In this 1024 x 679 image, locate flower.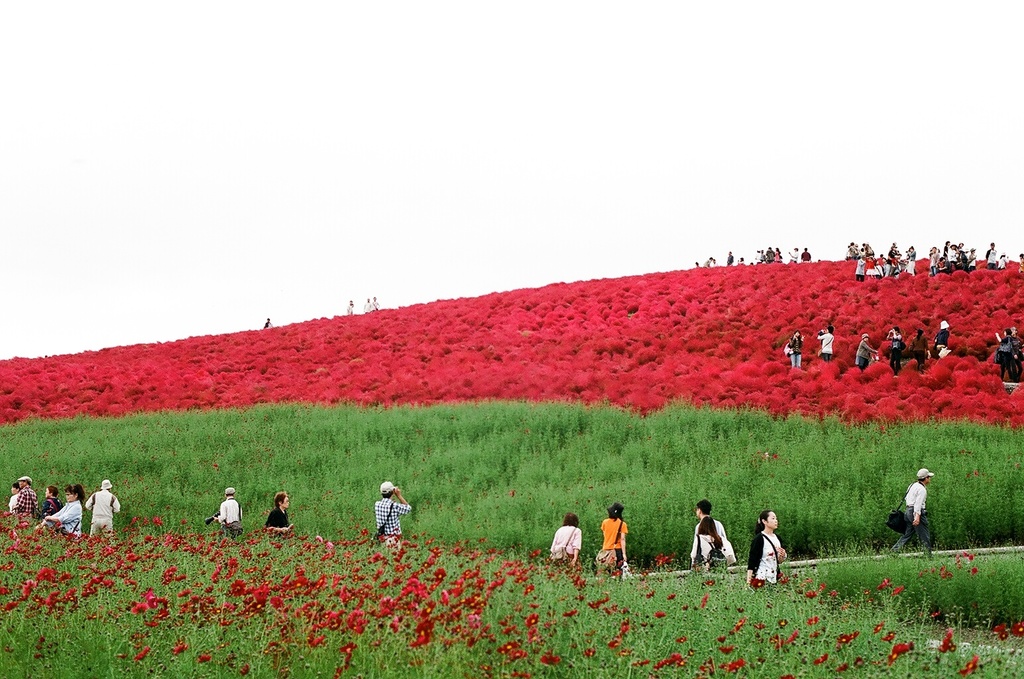
Bounding box: {"x1": 651, "y1": 649, "x2": 687, "y2": 671}.
